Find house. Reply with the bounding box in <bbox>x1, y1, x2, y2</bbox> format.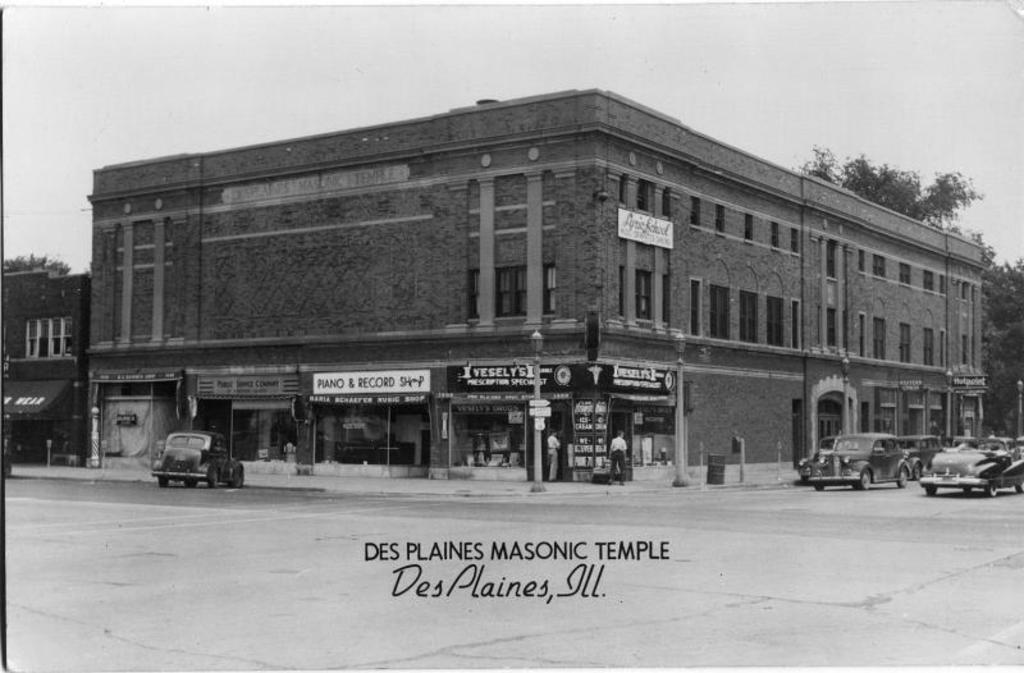
<bbox>69, 77, 1010, 496</bbox>.
